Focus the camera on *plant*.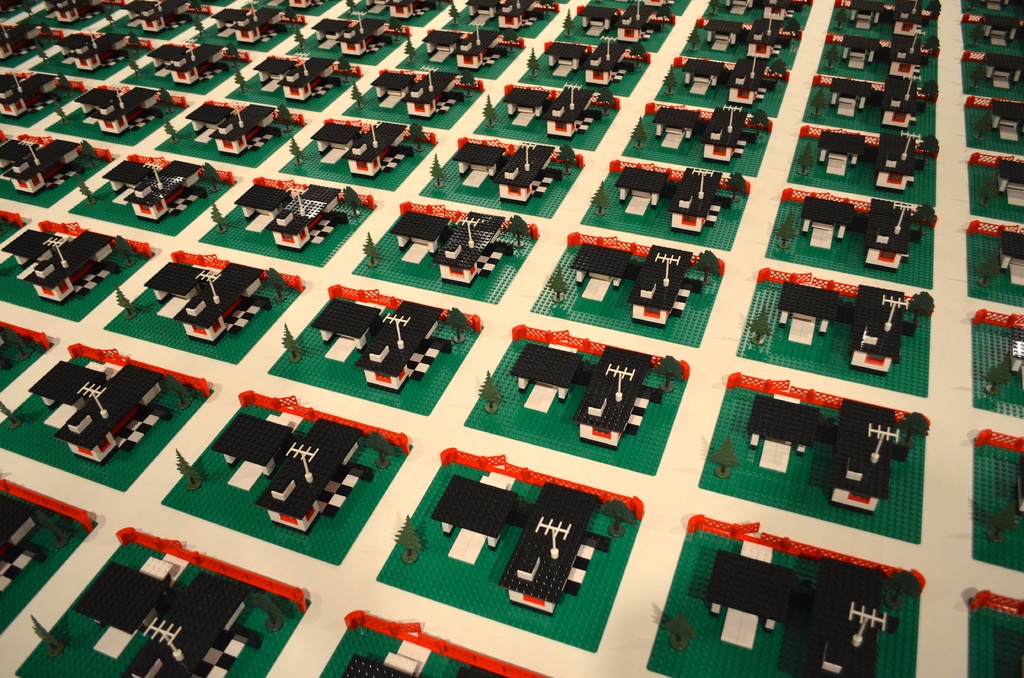
Focus region: 752 106 771 131.
